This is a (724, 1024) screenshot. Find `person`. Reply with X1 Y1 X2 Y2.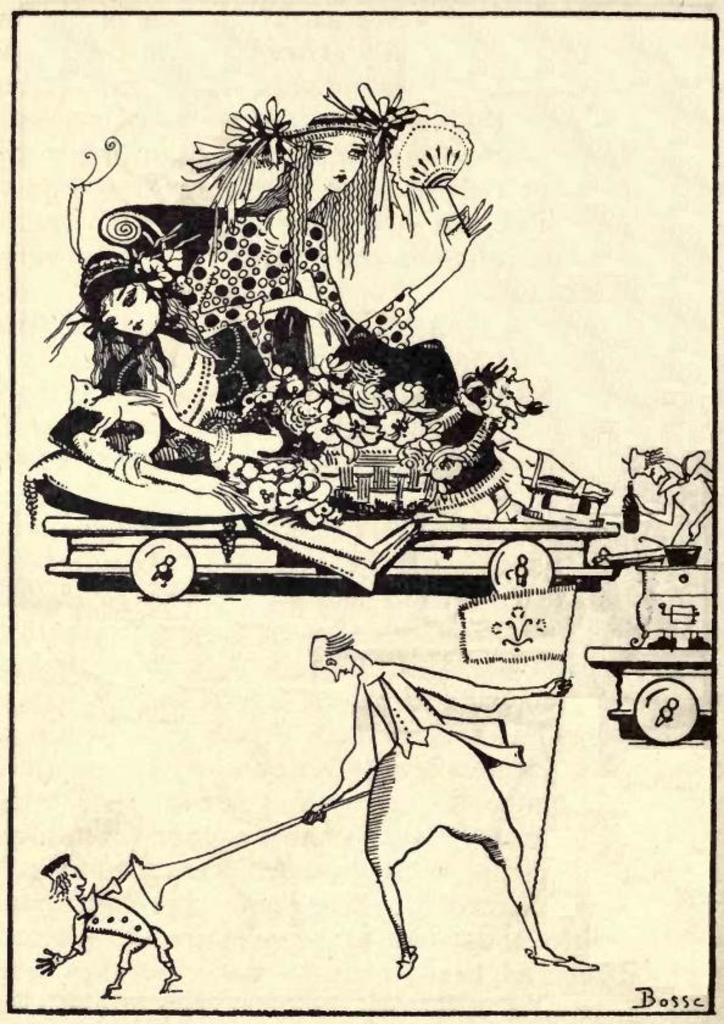
290 589 567 986.
